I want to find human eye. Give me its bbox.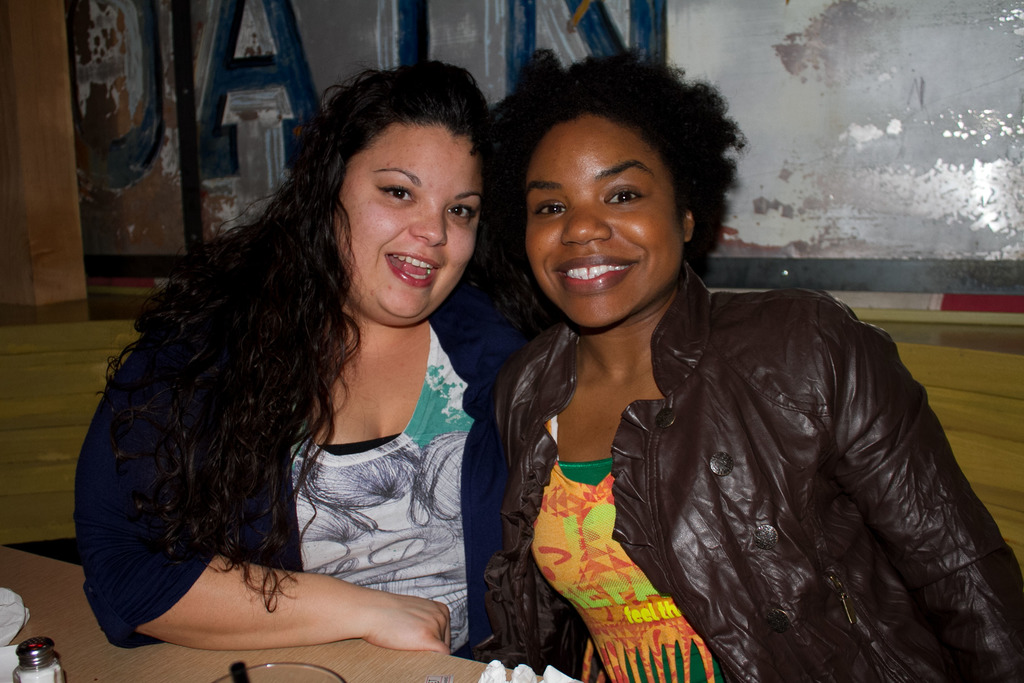
{"x1": 445, "y1": 201, "x2": 474, "y2": 224}.
